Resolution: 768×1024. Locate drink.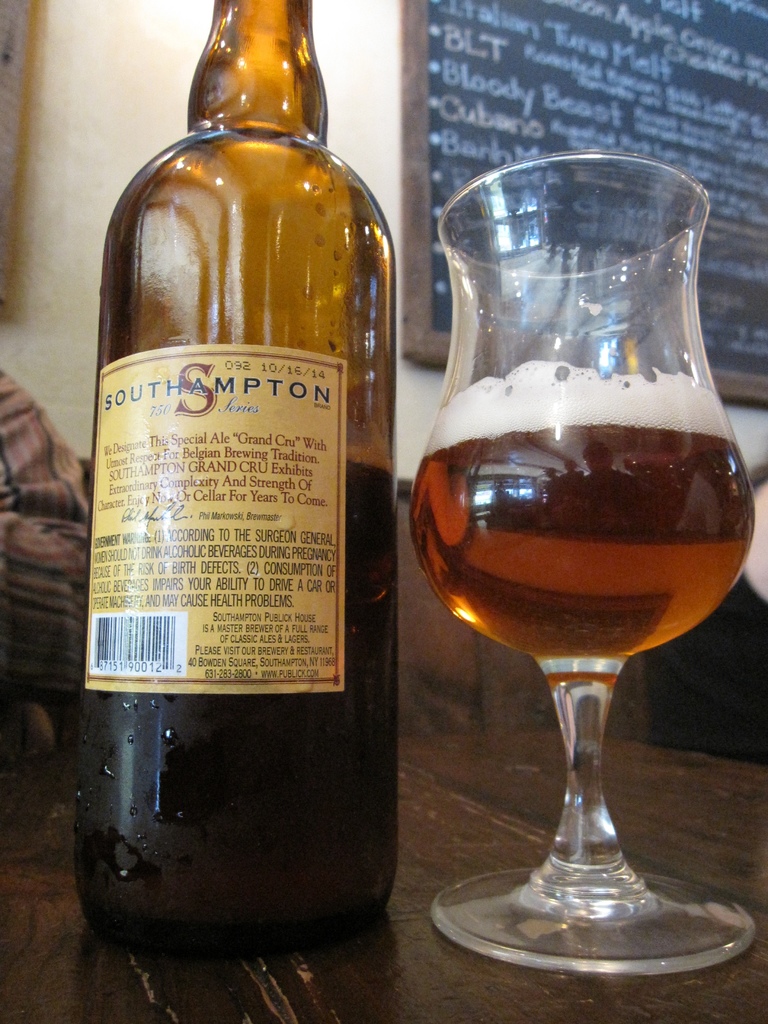
box(410, 155, 756, 977).
